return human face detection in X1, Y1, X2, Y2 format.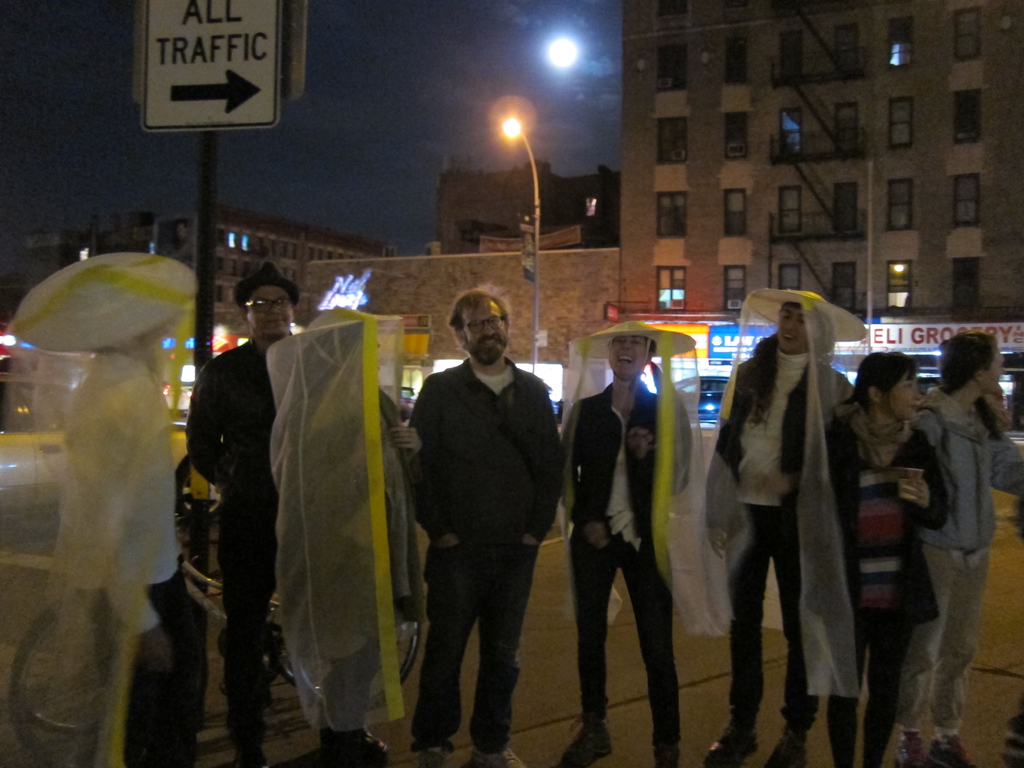
461, 299, 509, 362.
